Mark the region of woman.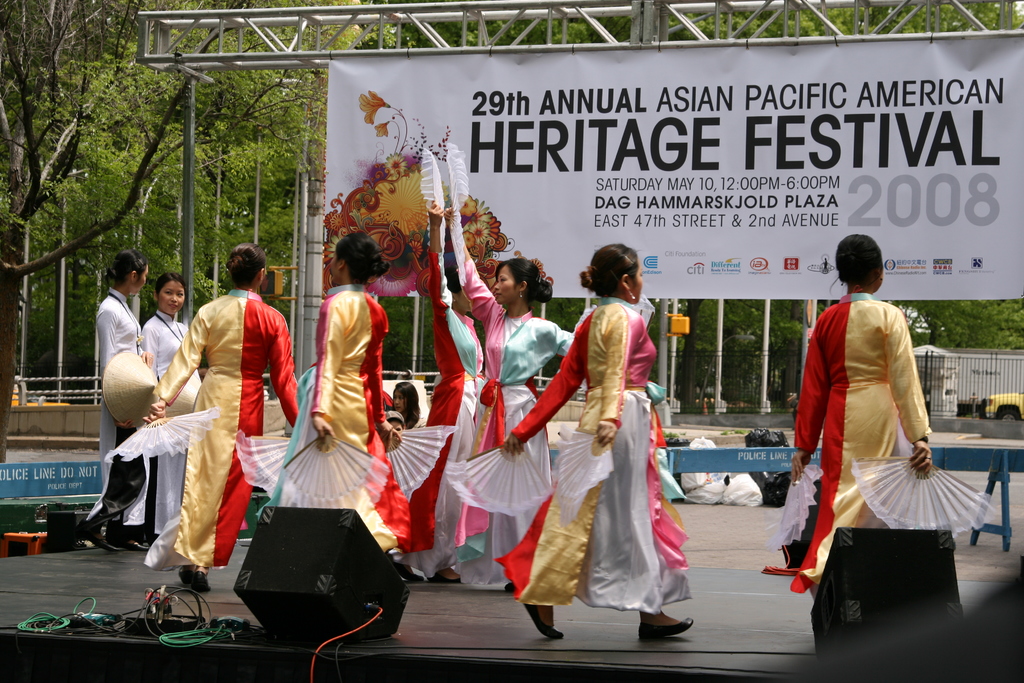
Region: 136:234:314:593.
